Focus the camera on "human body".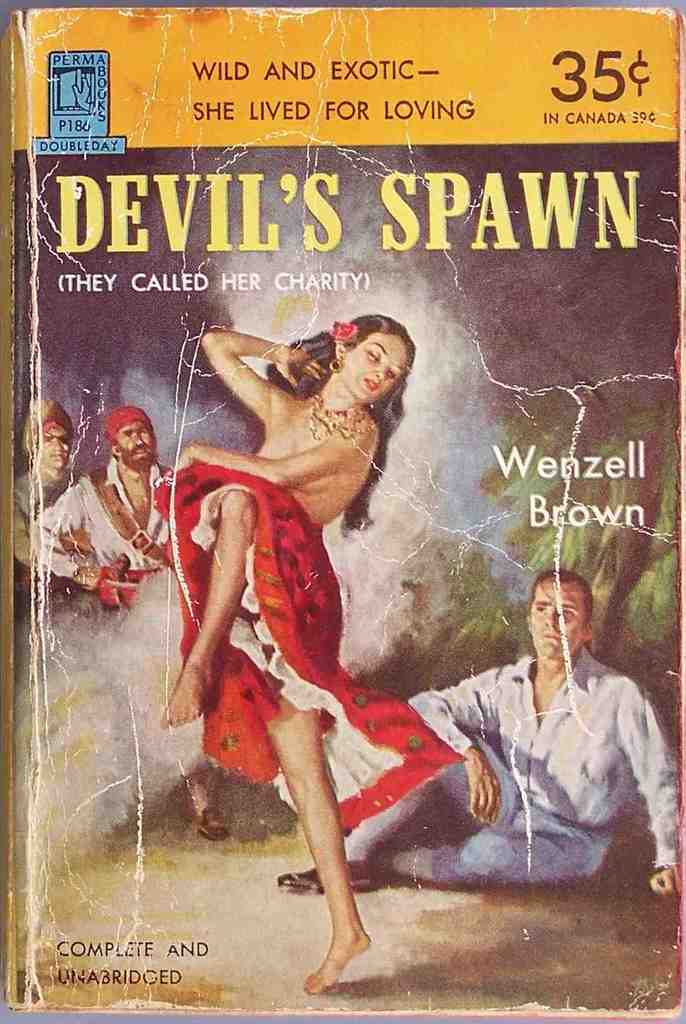
Focus region: x1=270 y1=652 x2=685 y2=895.
